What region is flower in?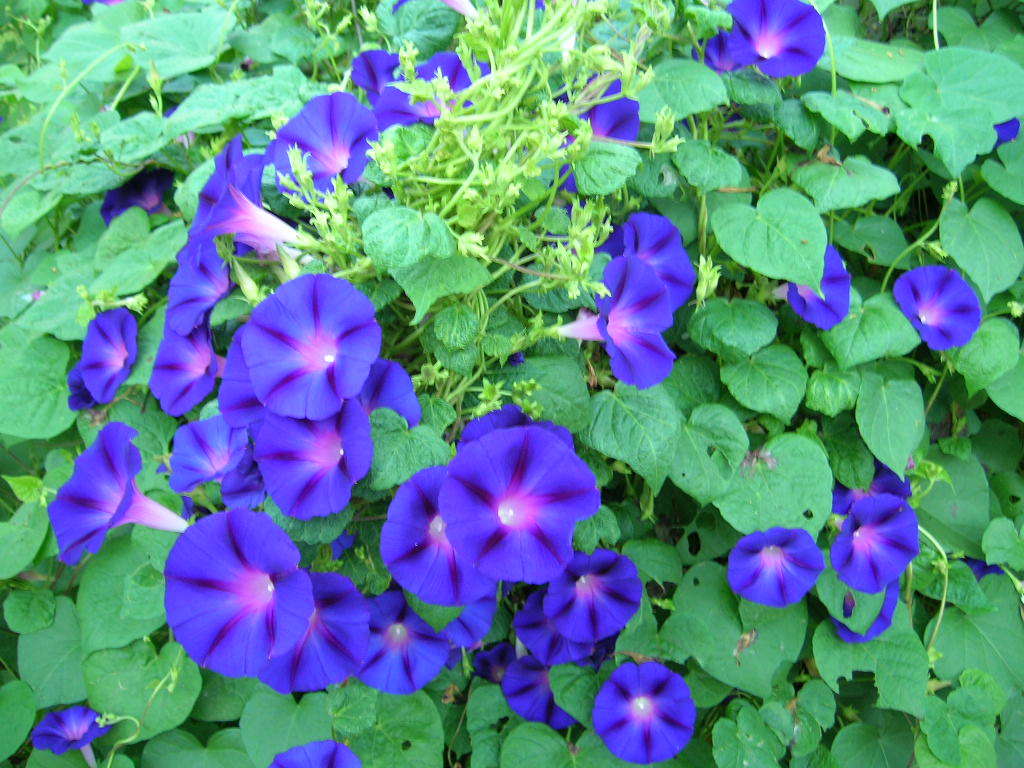
box=[541, 251, 662, 394].
